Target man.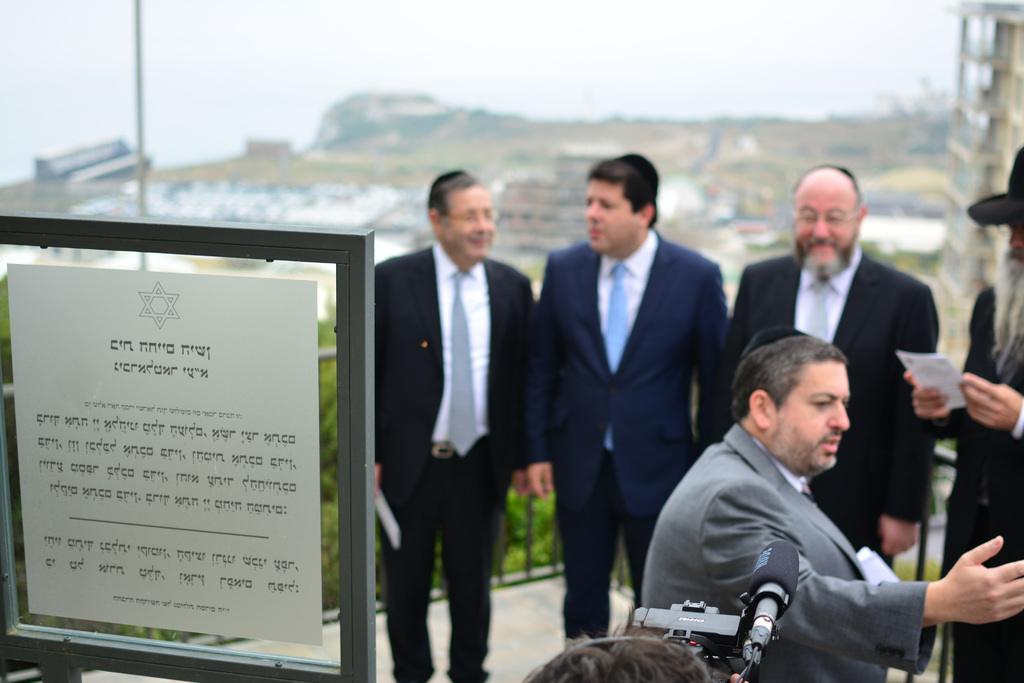
Target region: 520 151 726 641.
